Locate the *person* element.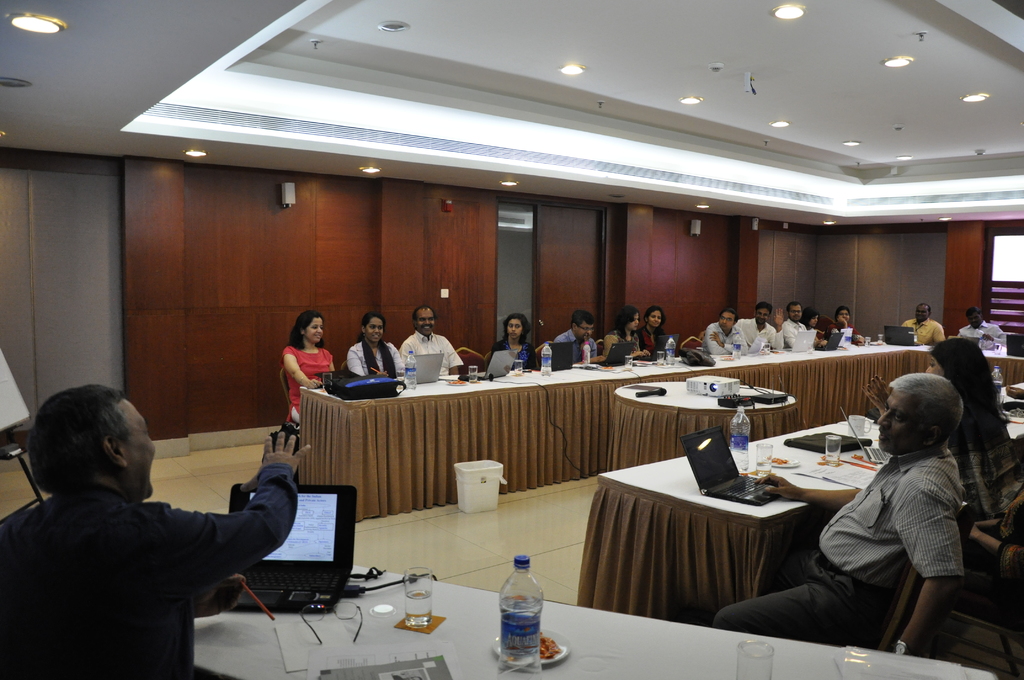
Element bbox: {"left": 801, "top": 305, "right": 826, "bottom": 353}.
